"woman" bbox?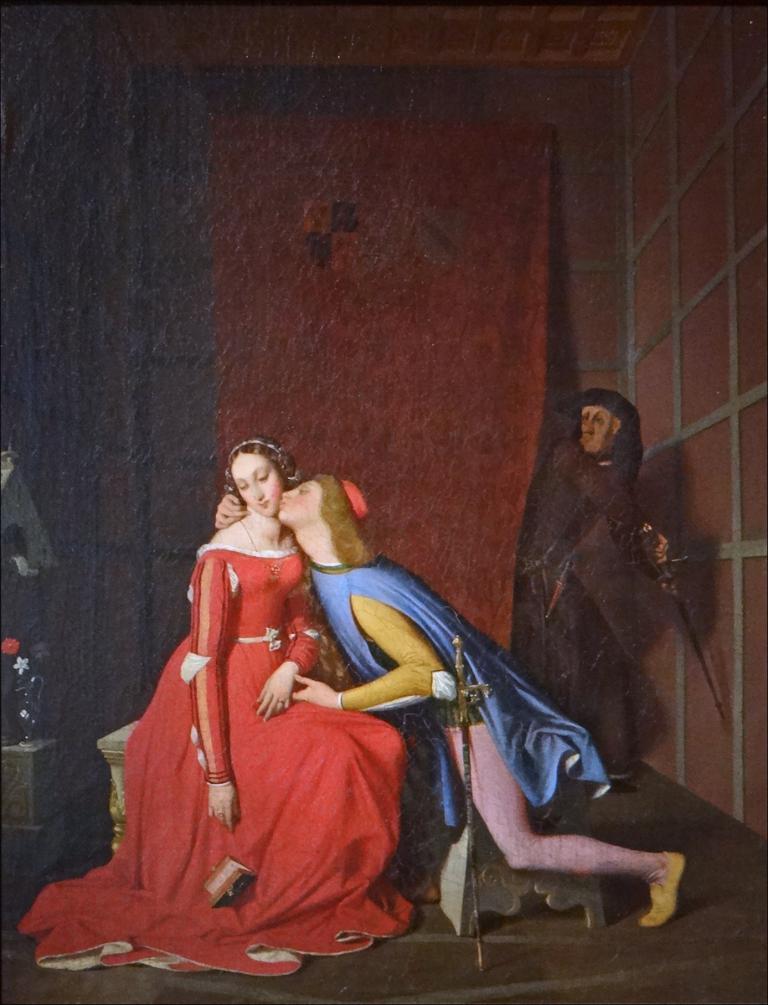
98,413,415,956
